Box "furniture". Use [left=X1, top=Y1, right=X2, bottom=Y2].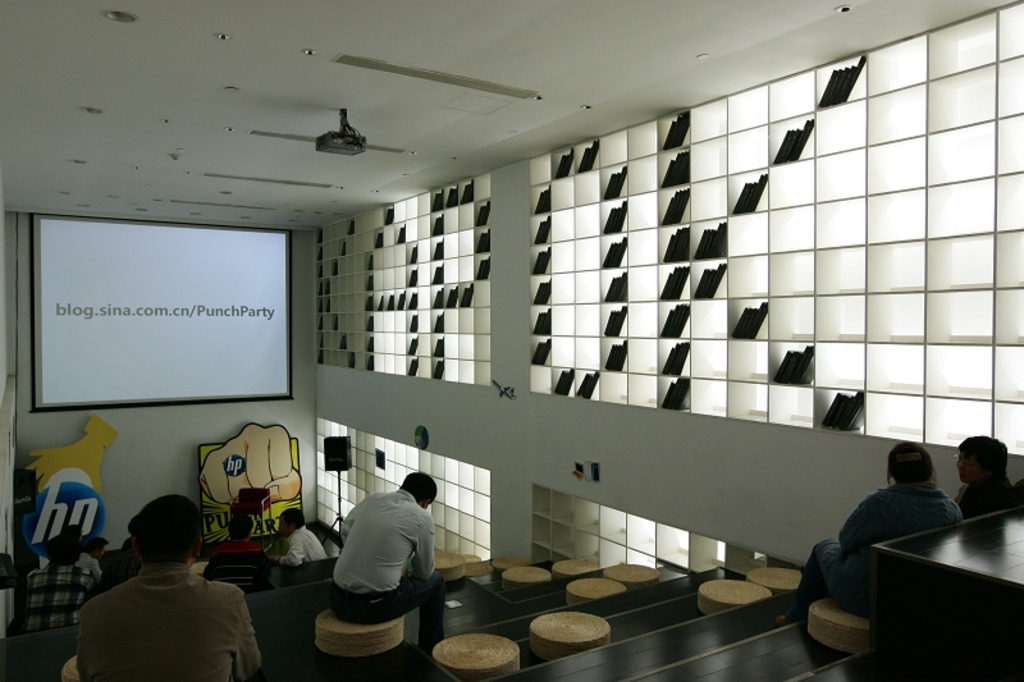
[left=805, top=595, right=869, bottom=658].
